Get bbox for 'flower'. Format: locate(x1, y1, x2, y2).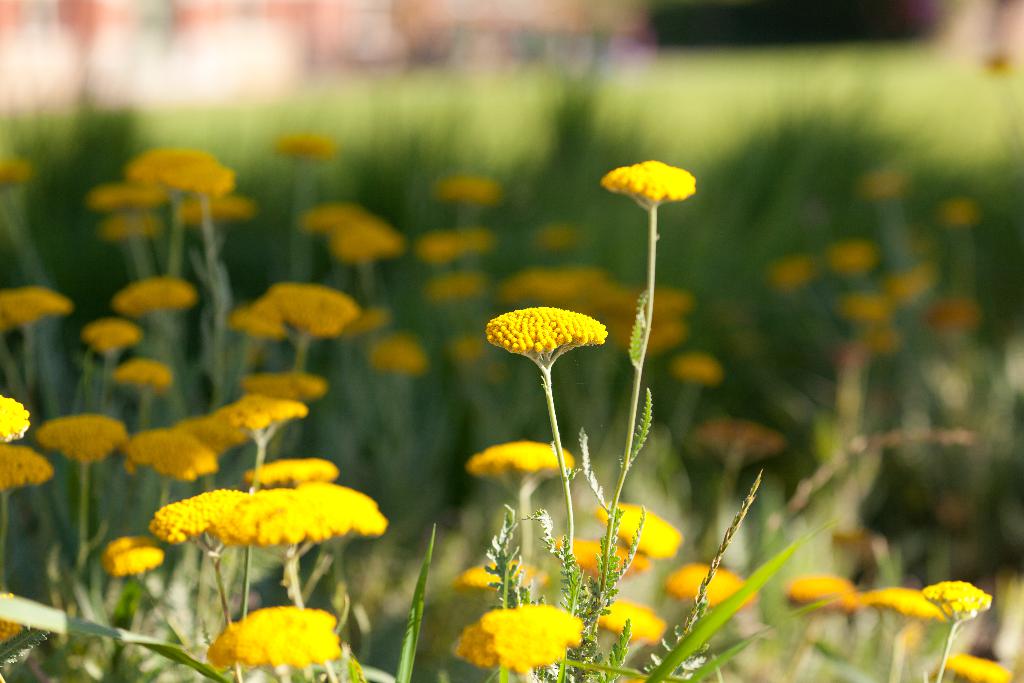
locate(273, 134, 337, 163).
